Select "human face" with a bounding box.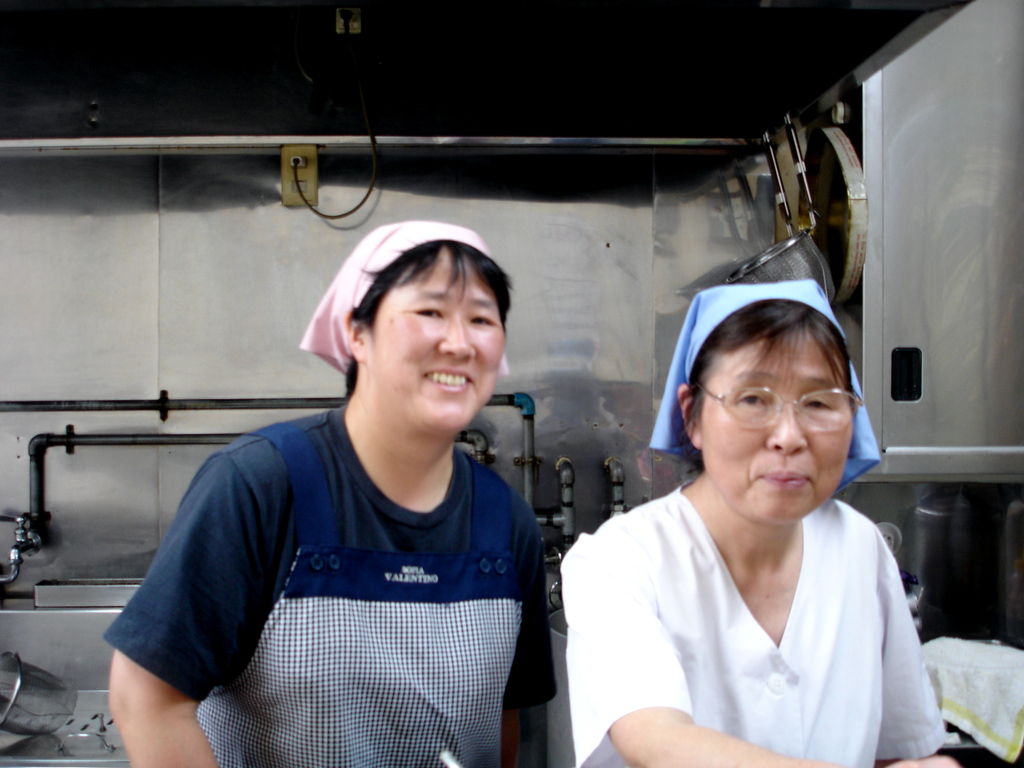
{"x1": 371, "y1": 239, "x2": 499, "y2": 440}.
